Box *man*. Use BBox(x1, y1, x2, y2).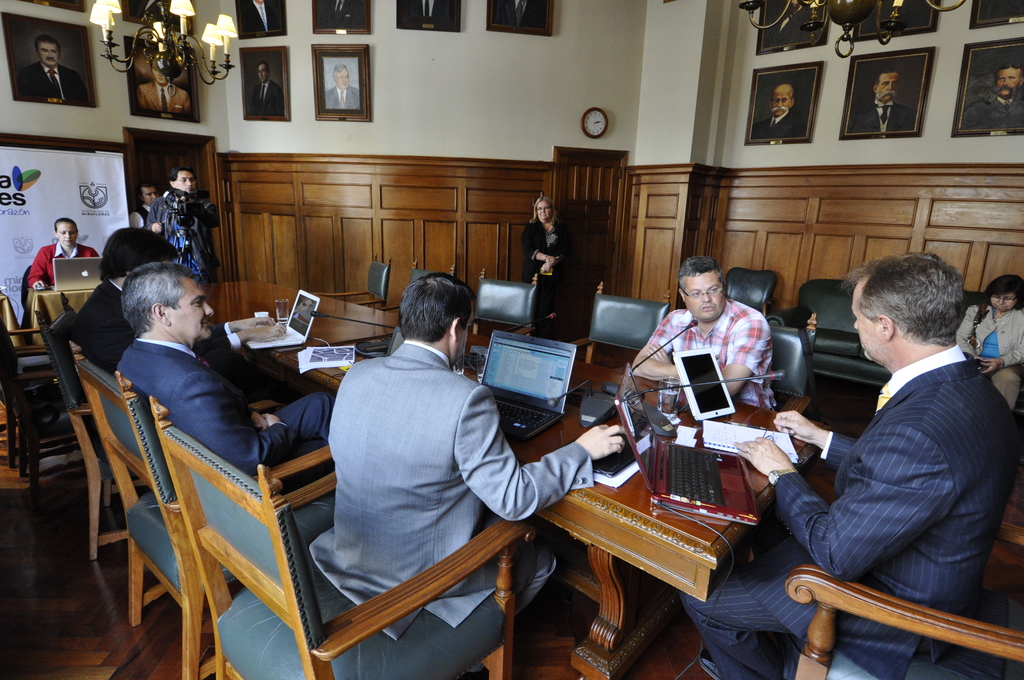
BBox(243, 0, 281, 35).
